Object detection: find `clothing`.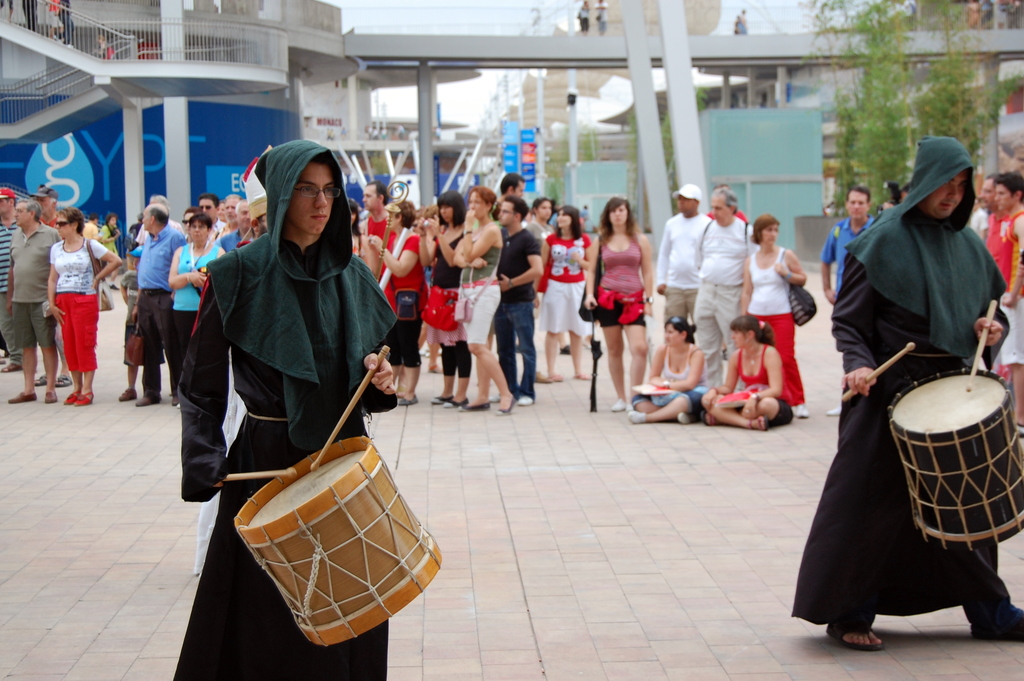
bbox=[63, 1, 72, 42].
